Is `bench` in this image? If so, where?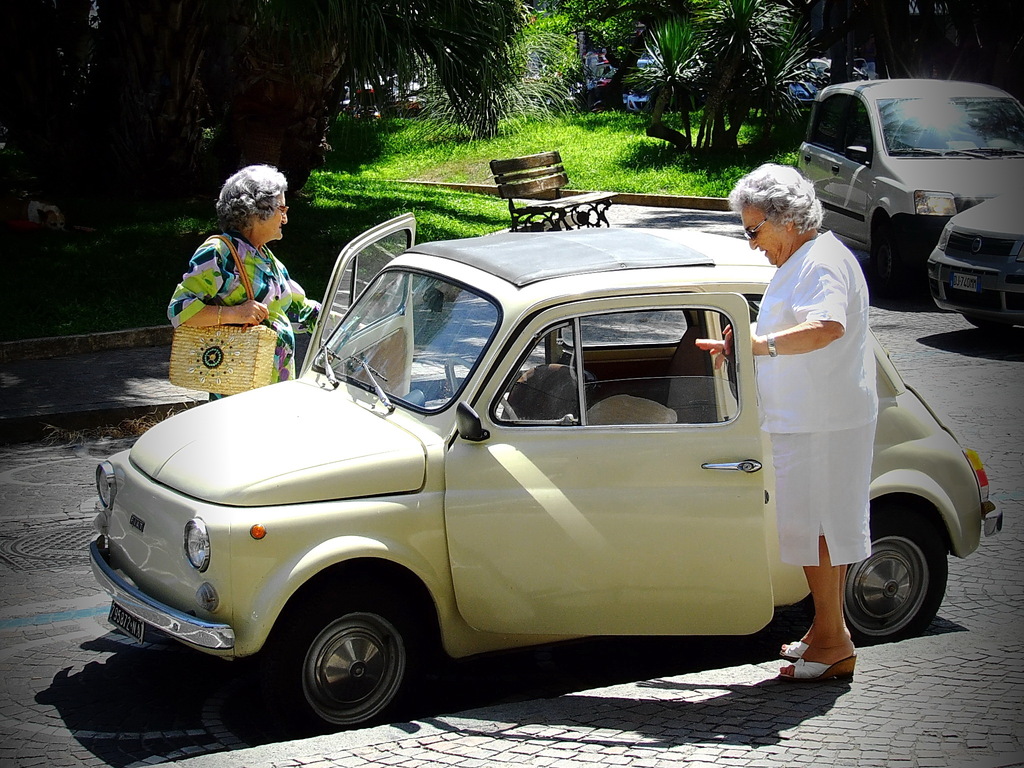
Yes, at <bbox>488, 150, 620, 230</bbox>.
